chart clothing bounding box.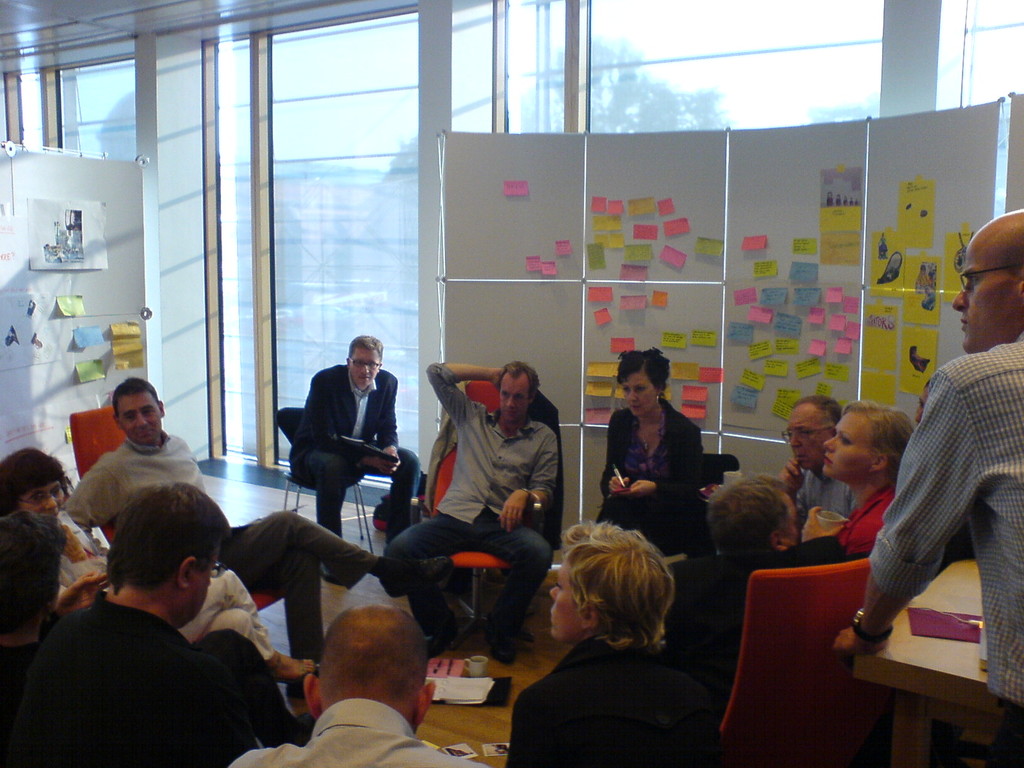
Charted: detection(405, 357, 569, 682).
